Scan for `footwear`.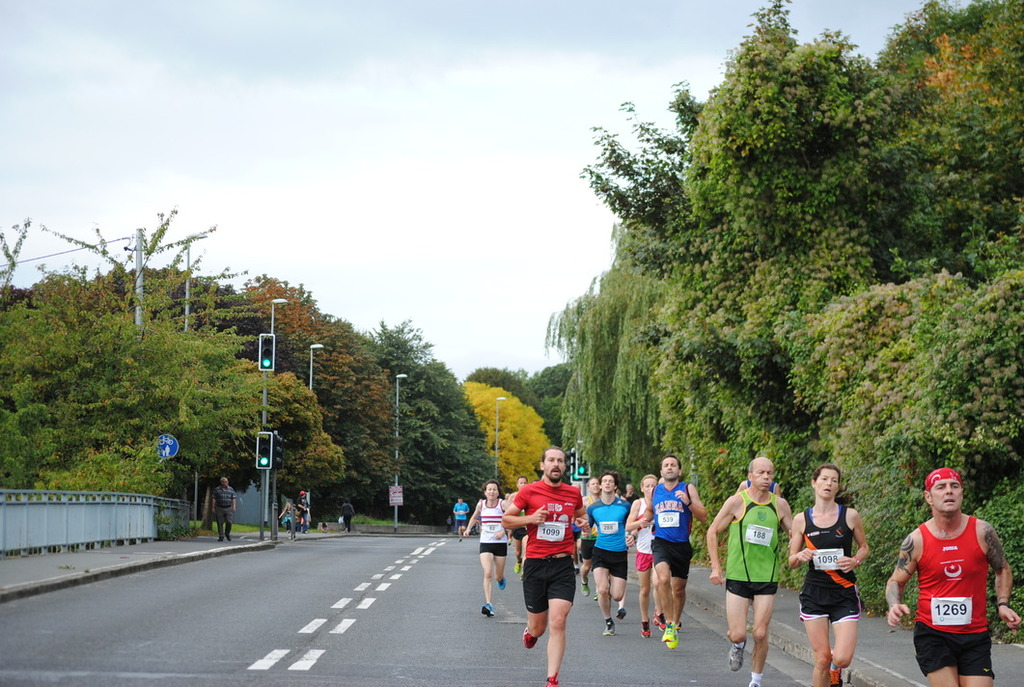
Scan result: (521, 567, 526, 582).
